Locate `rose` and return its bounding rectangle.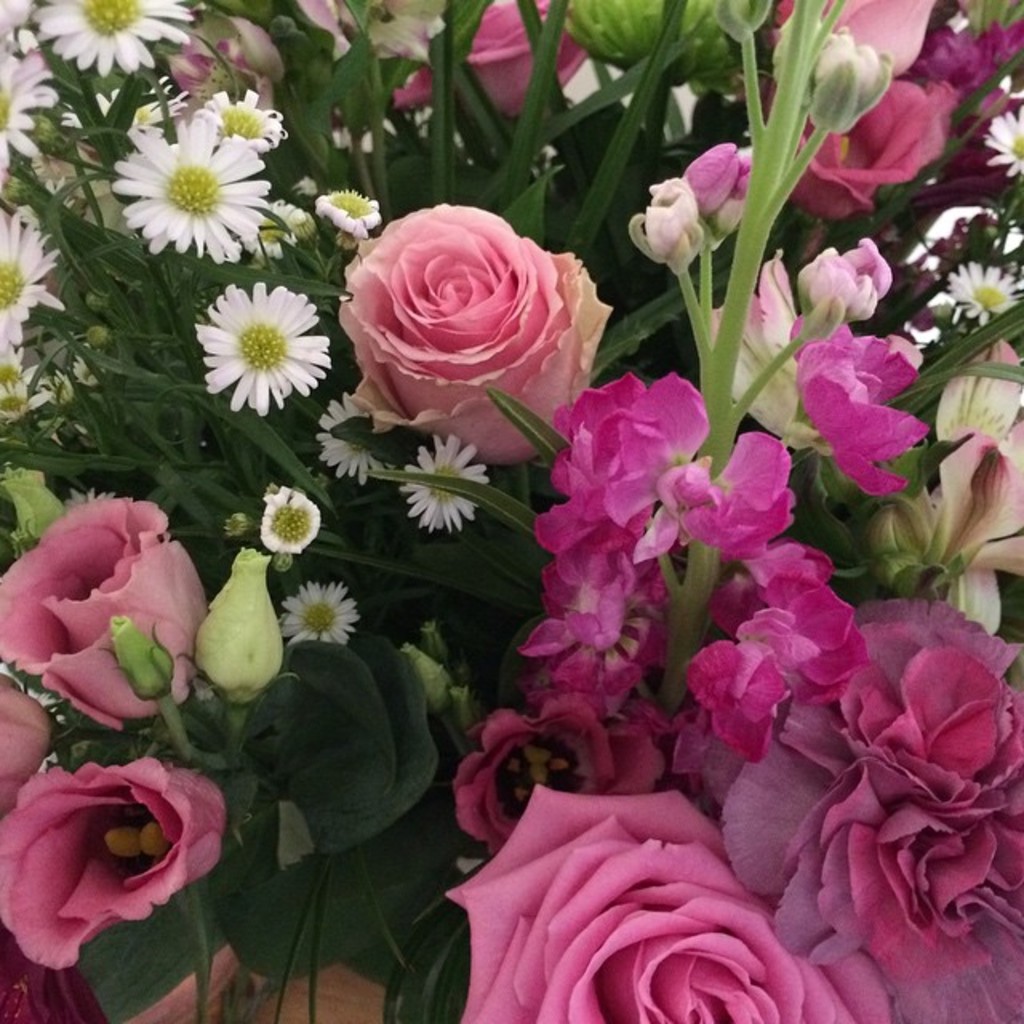
<box>0,758,230,974</box>.
